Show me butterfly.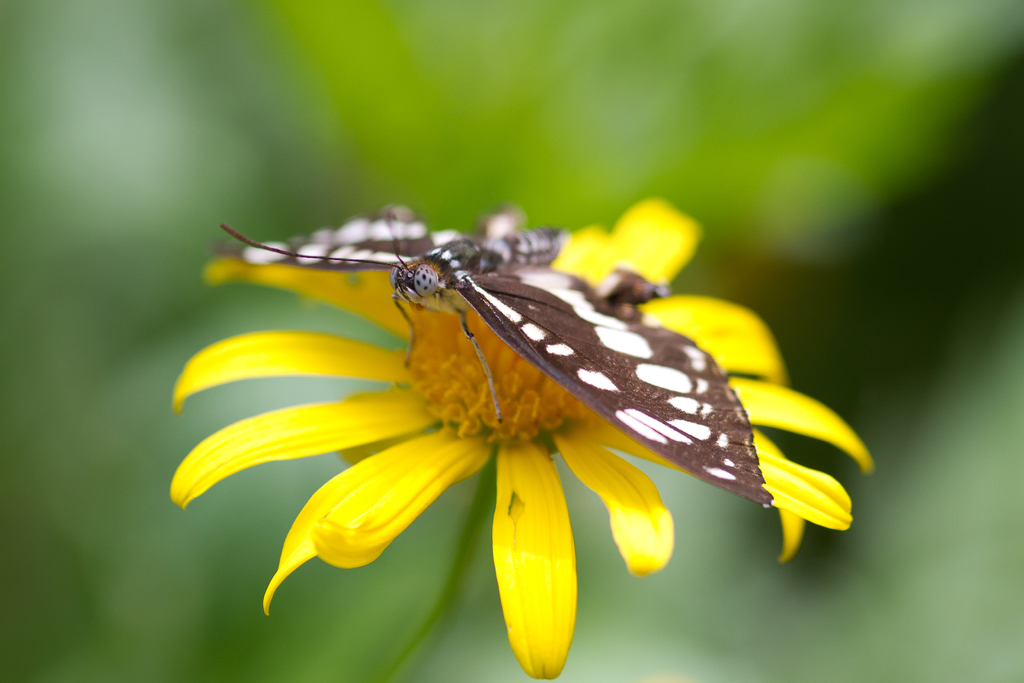
butterfly is here: select_region(252, 188, 777, 542).
